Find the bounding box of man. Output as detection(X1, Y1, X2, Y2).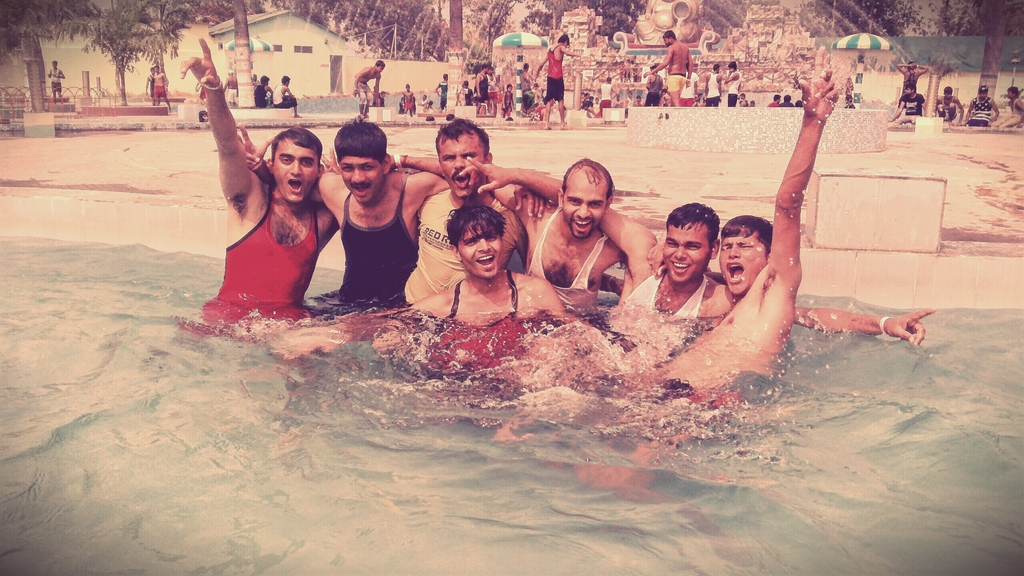
detection(641, 25, 693, 107).
